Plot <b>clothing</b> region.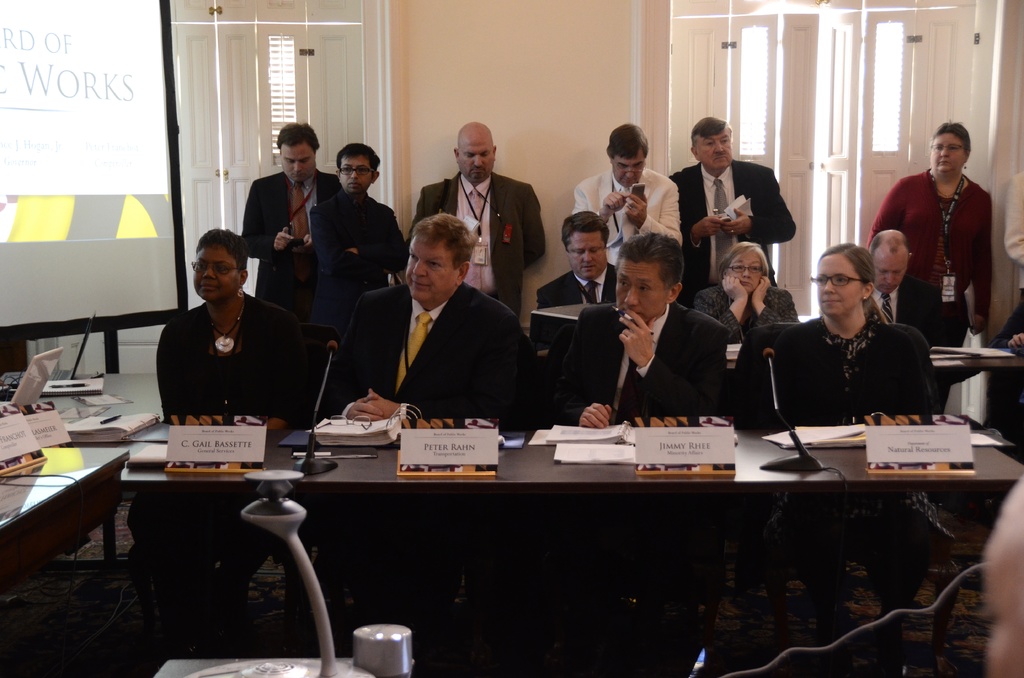
Plotted at left=671, top=160, right=799, bottom=303.
